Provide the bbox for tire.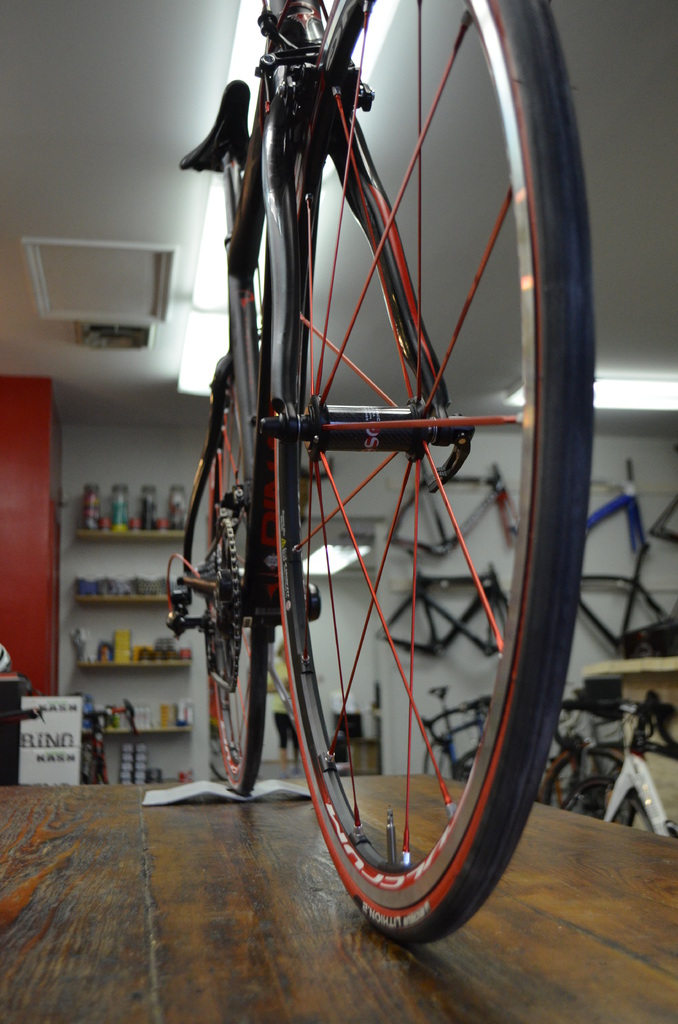
(552,751,622,819).
